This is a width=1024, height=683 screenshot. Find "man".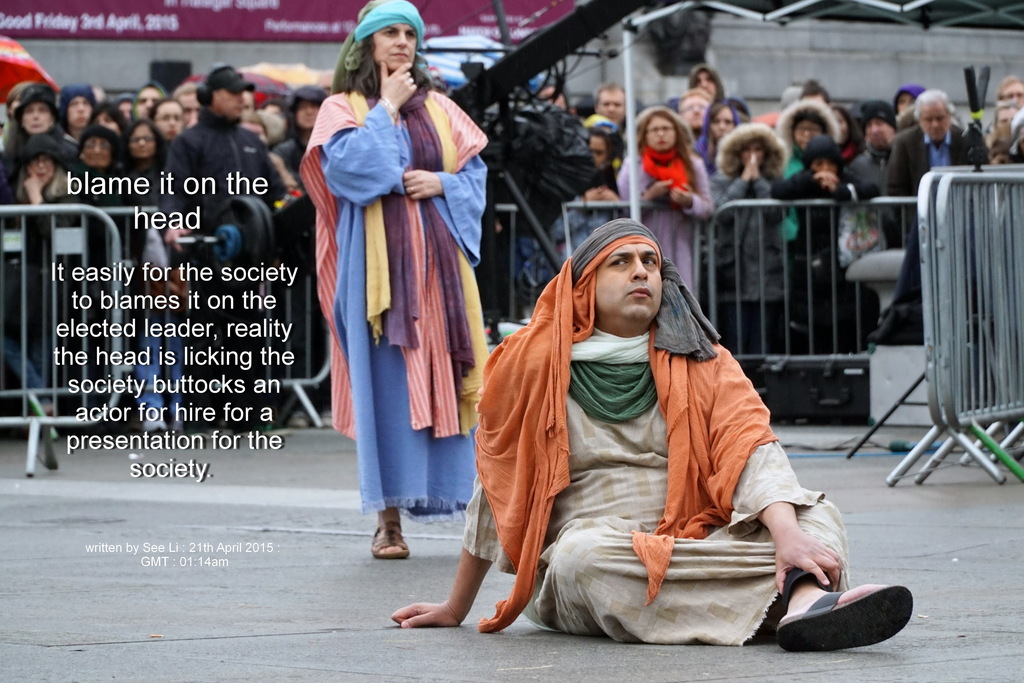
Bounding box: pyautogui.locateOnScreen(162, 63, 280, 427).
